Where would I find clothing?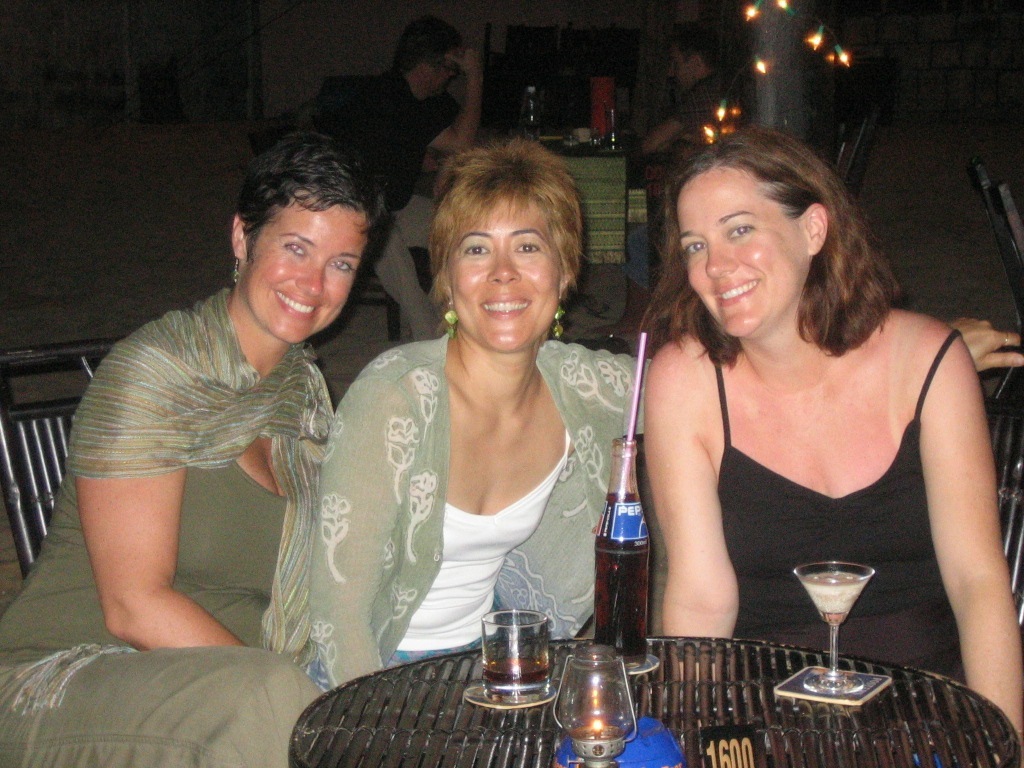
At Rect(300, 338, 669, 683).
